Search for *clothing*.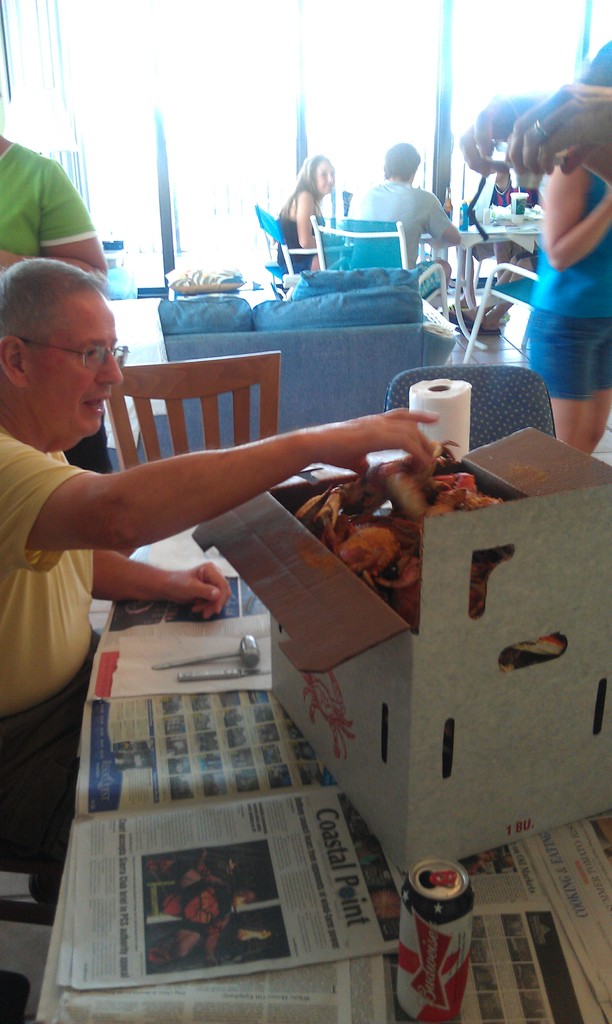
Found at crop(350, 185, 455, 267).
